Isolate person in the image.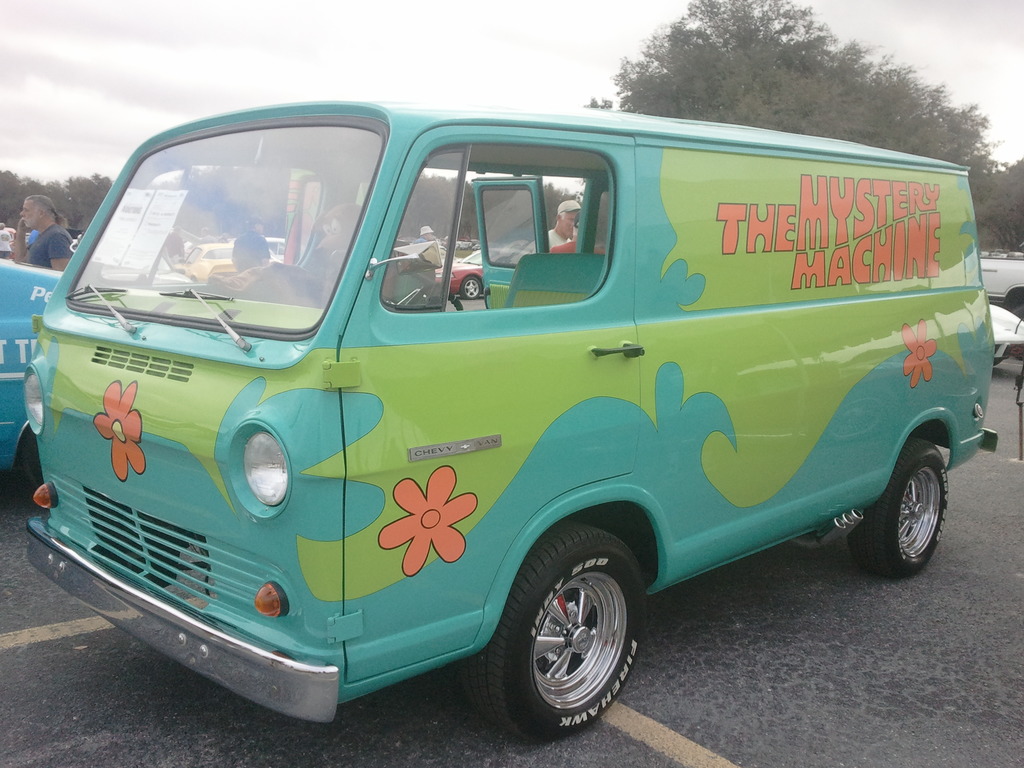
Isolated region: (225,230,278,276).
